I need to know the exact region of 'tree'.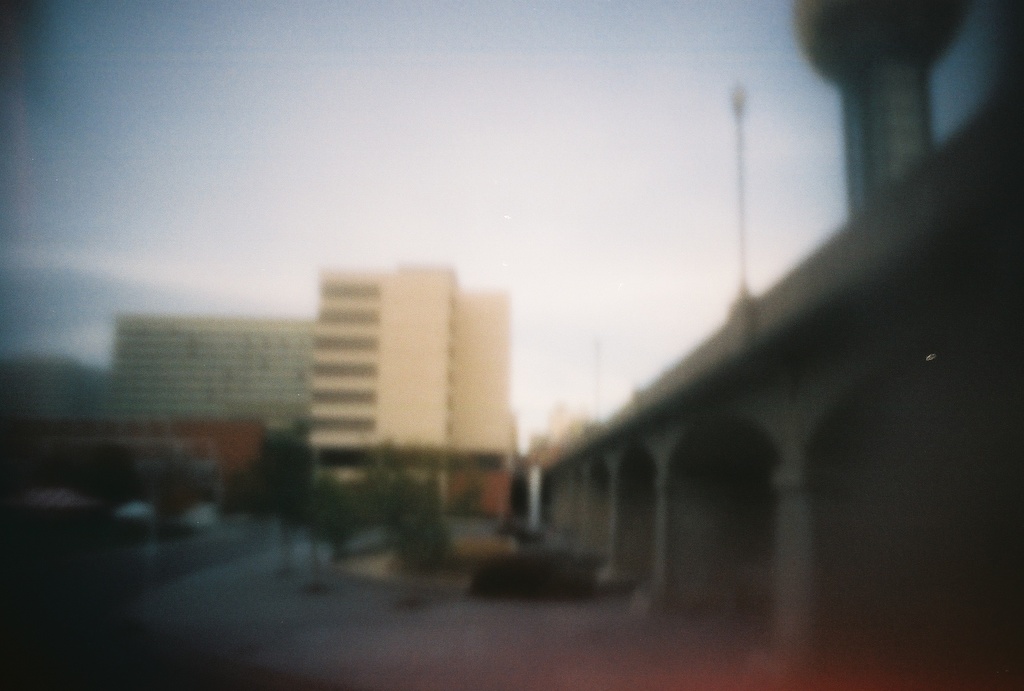
Region: 220:417:319:574.
